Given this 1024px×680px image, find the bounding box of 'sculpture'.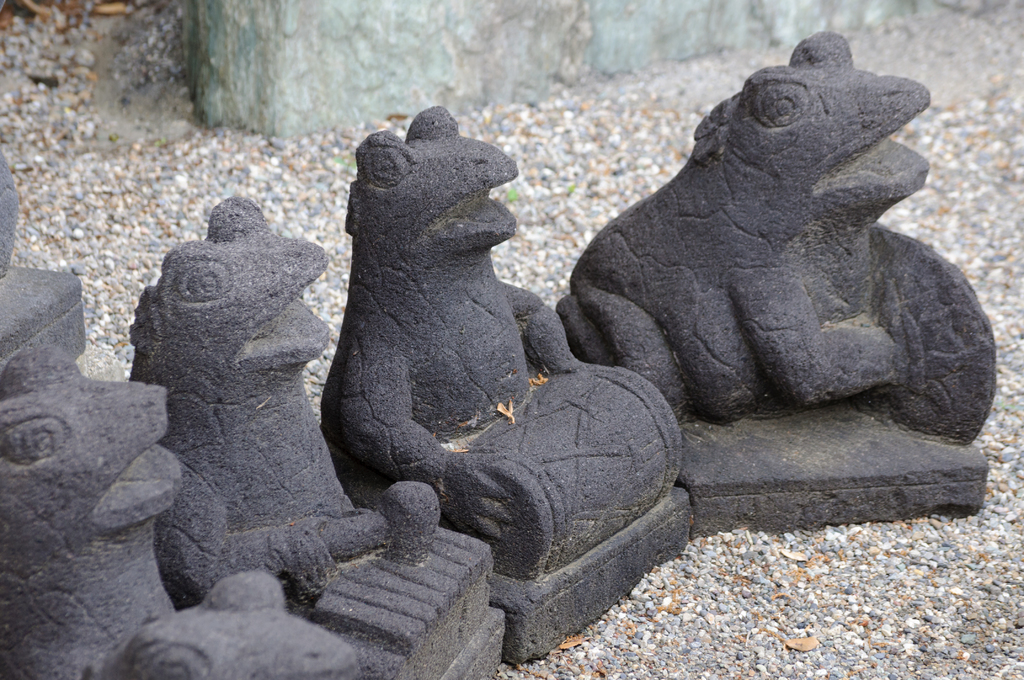
(left=132, top=195, right=486, bottom=679).
